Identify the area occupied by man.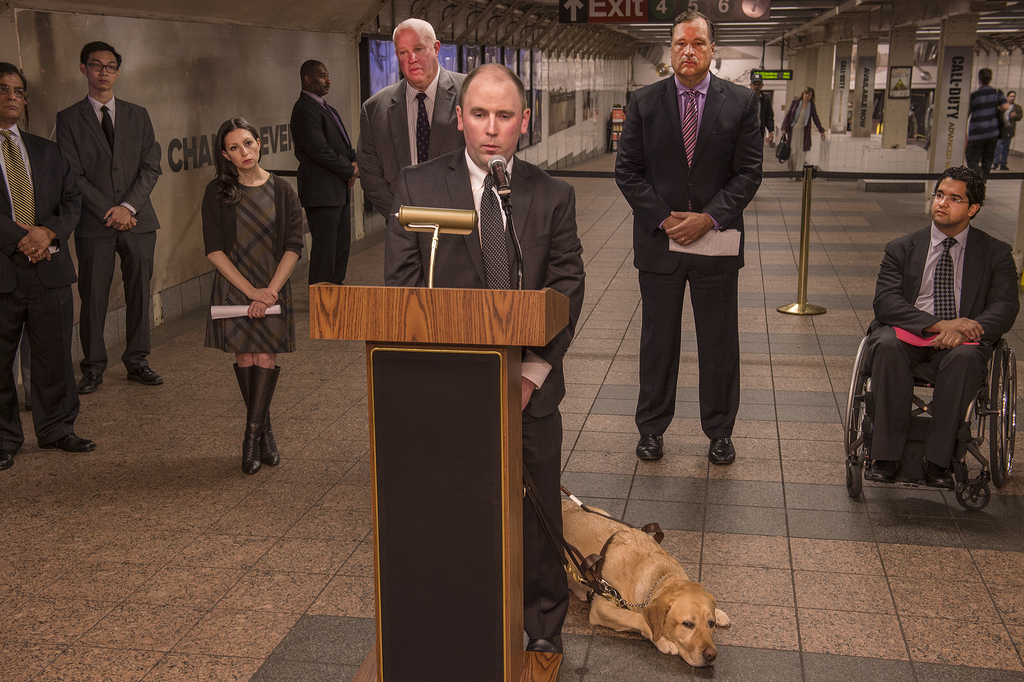
Area: x1=971 y1=60 x2=1007 y2=177.
